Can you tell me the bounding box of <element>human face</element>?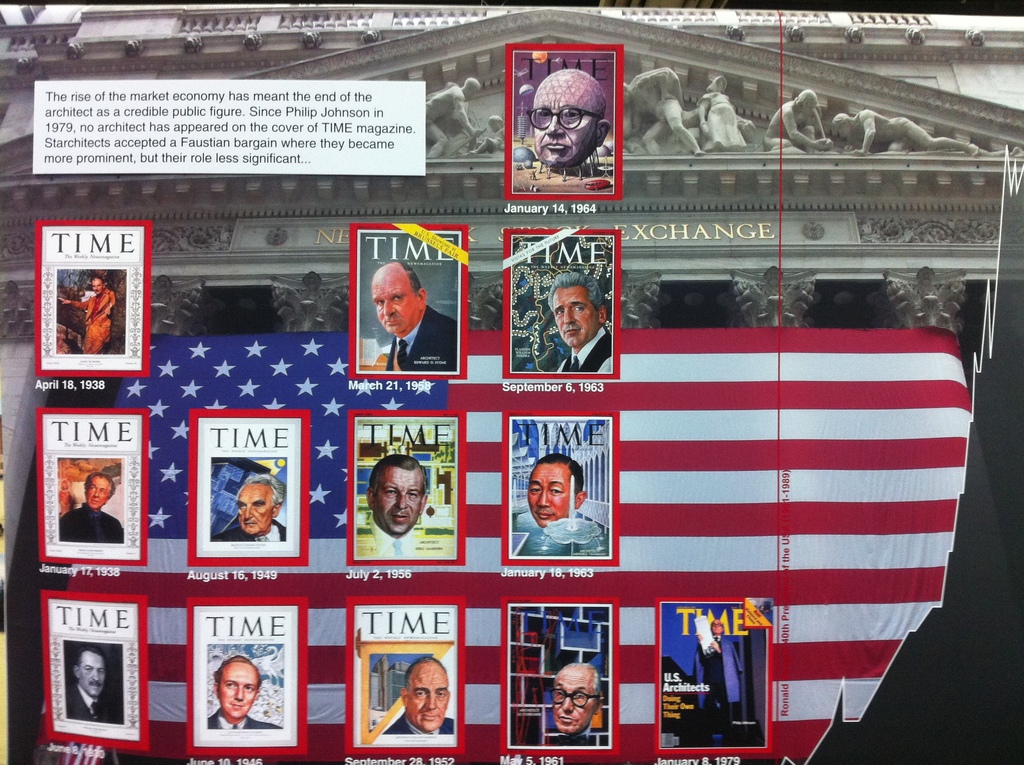
[530,77,597,170].
